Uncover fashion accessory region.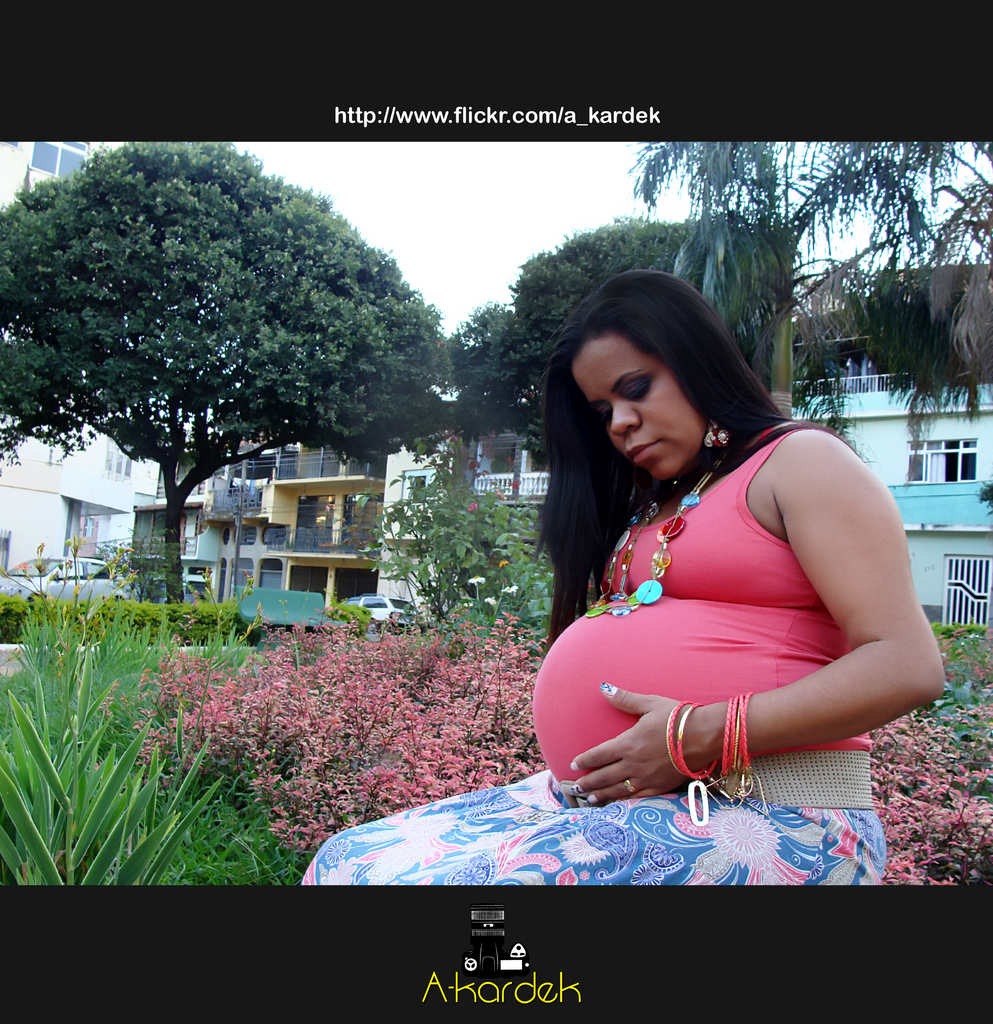
Uncovered: (716, 692, 757, 803).
